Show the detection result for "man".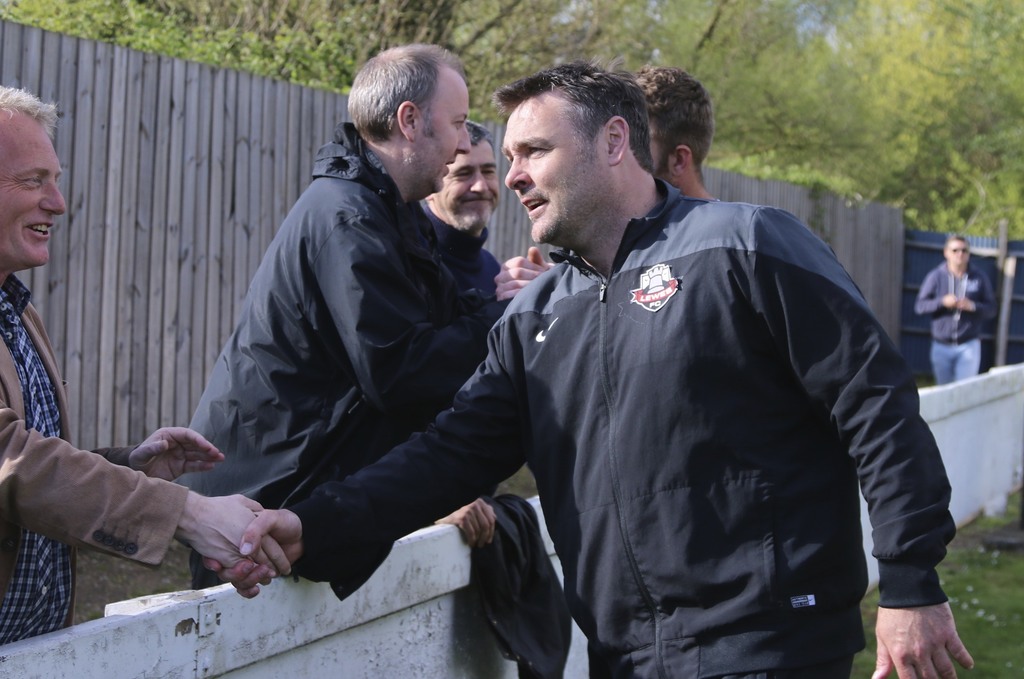
[x1=628, y1=61, x2=730, y2=203].
